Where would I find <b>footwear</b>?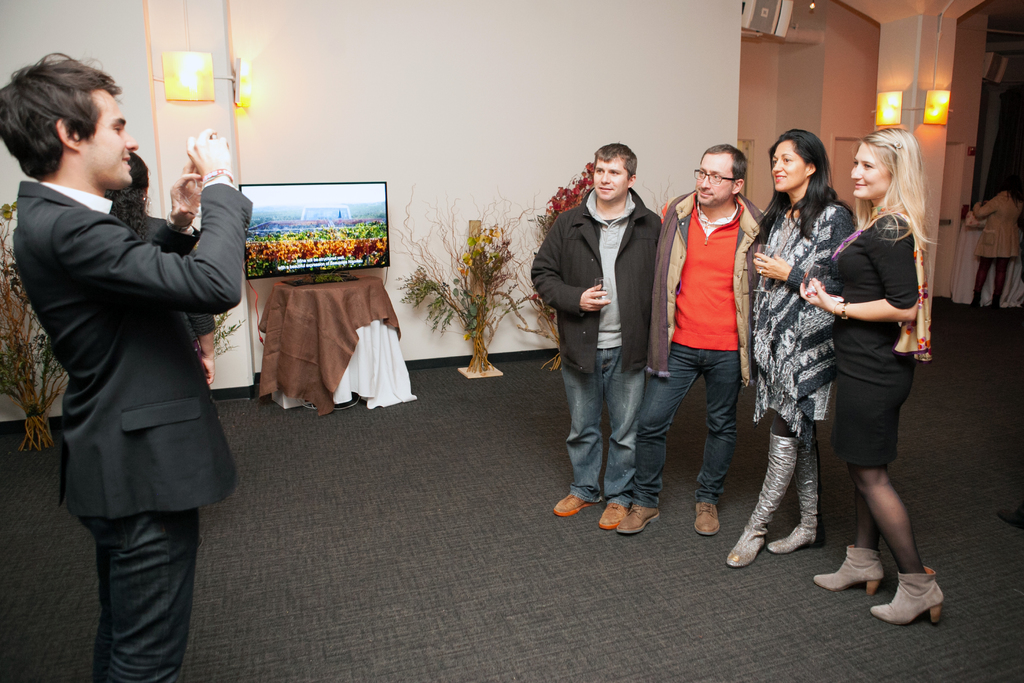
At (554, 495, 599, 518).
